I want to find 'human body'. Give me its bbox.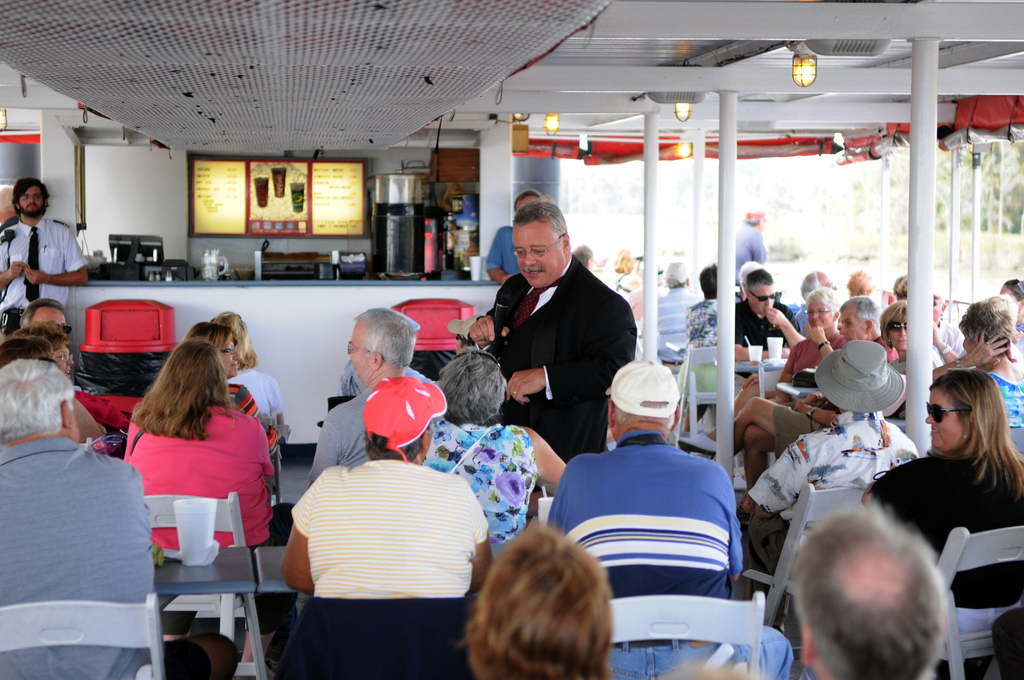
box=[415, 416, 568, 558].
